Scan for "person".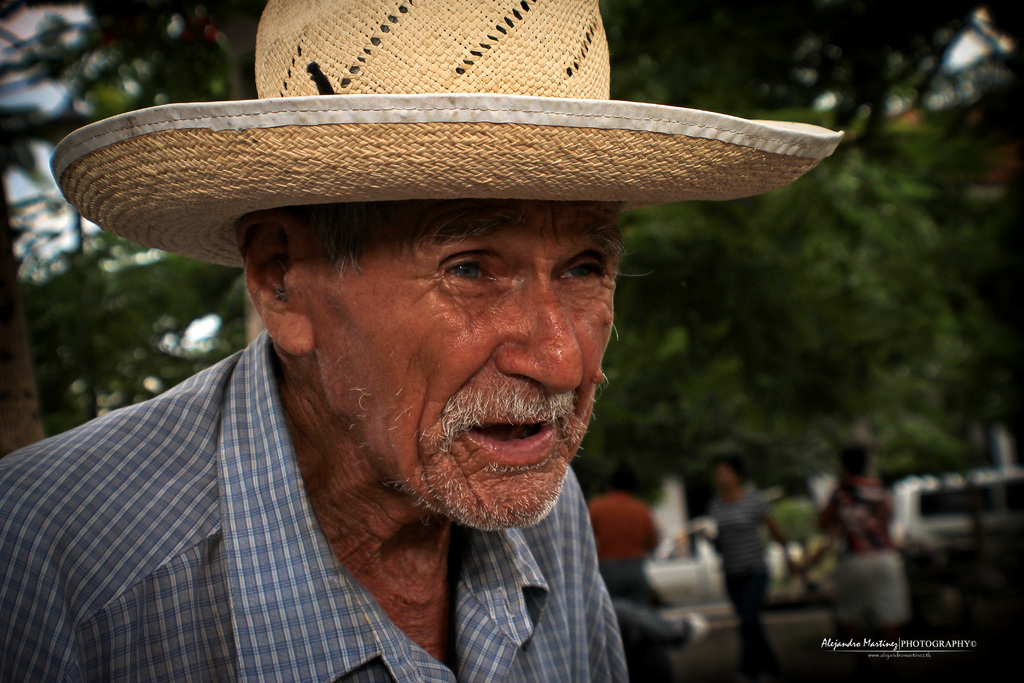
Scan result: [689,449,789,682].
